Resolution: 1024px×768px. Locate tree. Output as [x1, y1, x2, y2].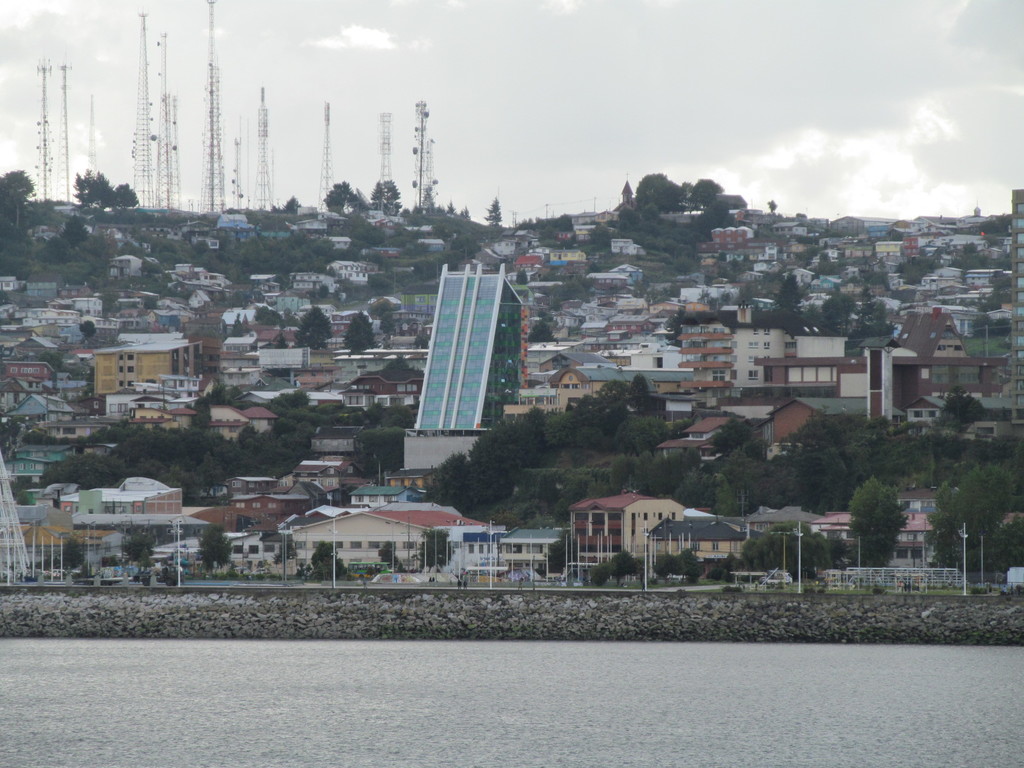
[678, 470, 723, 513].
